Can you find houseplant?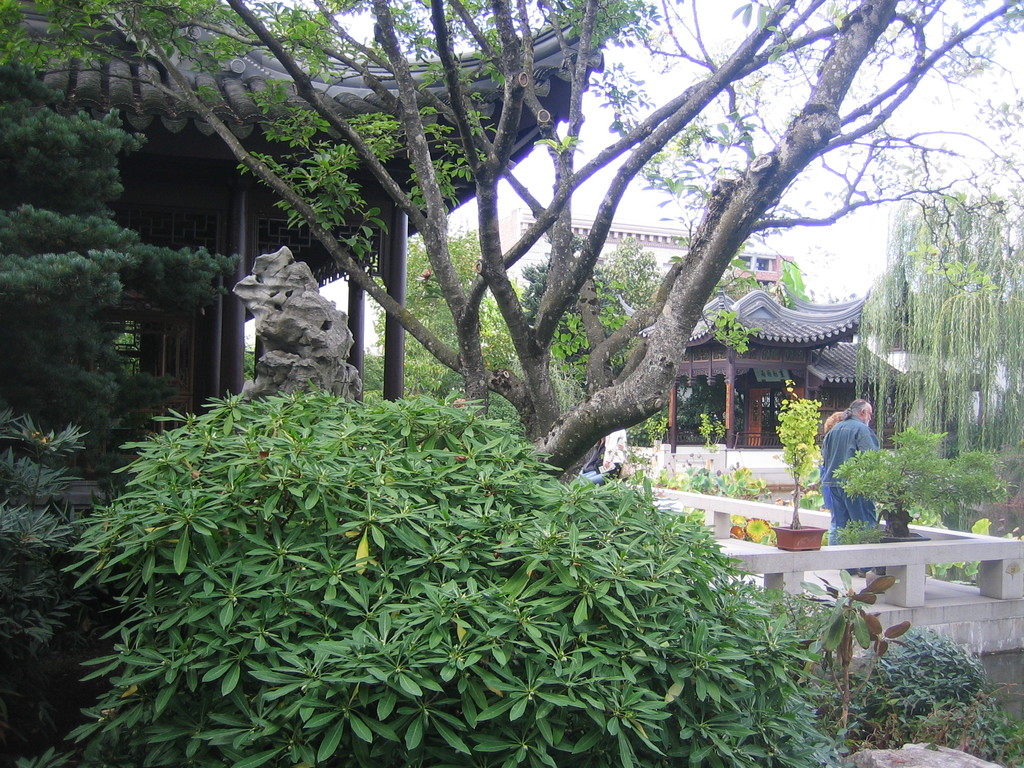
Yes, bounding box: bbox=[764, 391, 828, 555].
